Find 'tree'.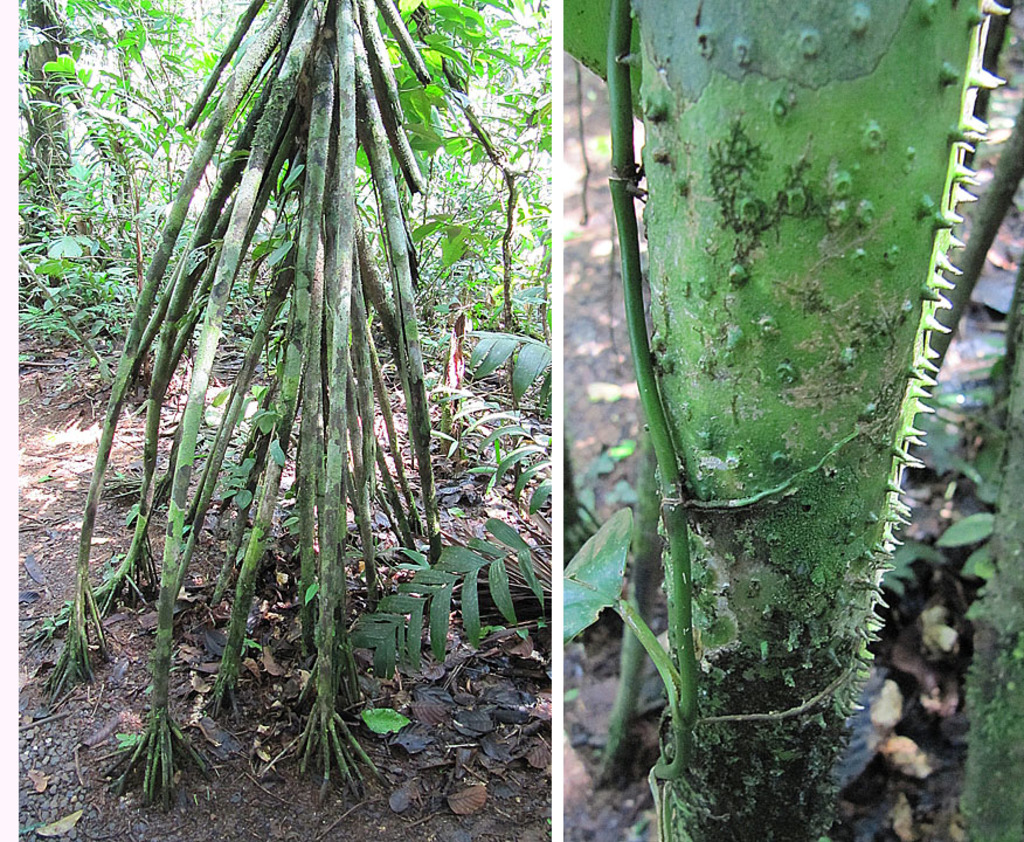
[0, 0, 560, 808].
